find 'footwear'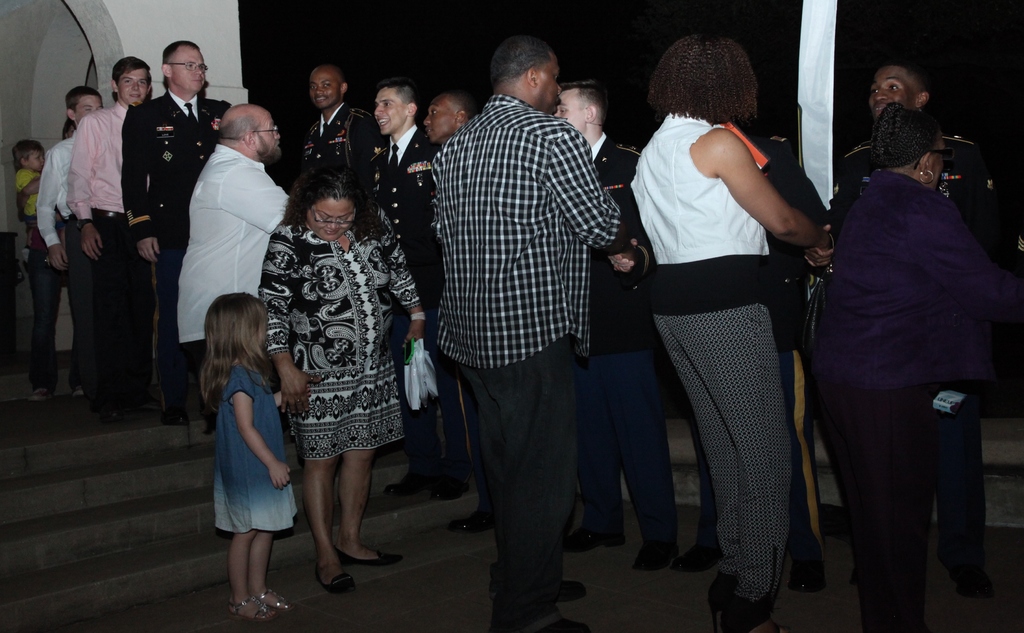
[578,526,620,550]
